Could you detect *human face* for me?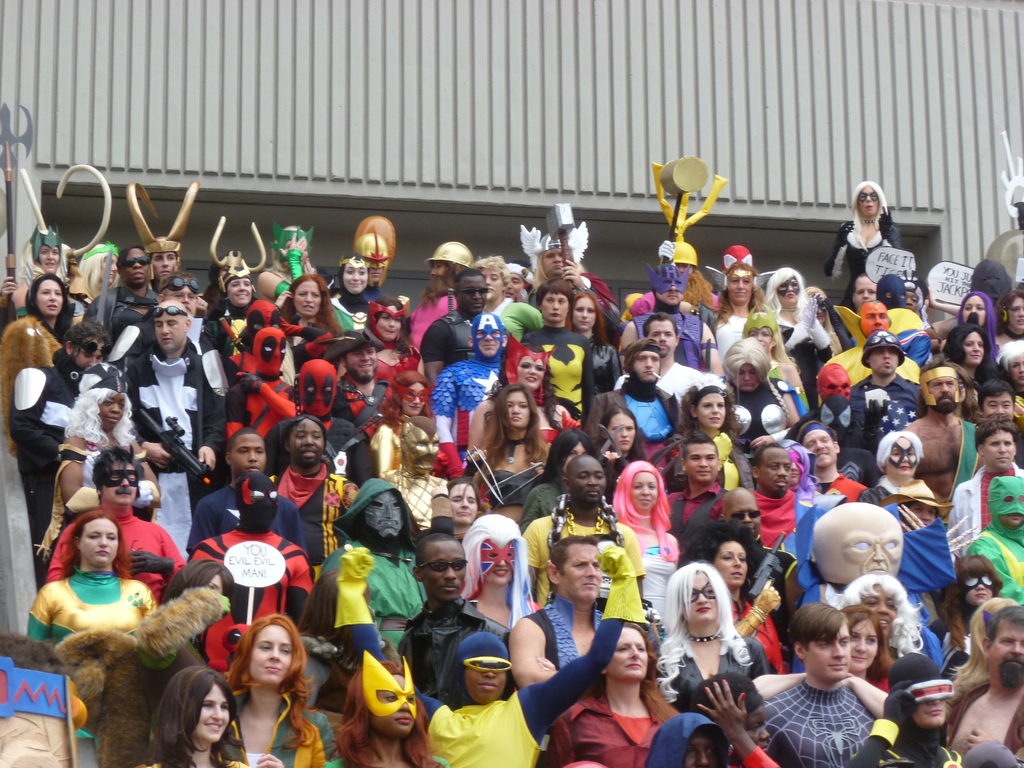
Detection result: l=729, t=484, r=765, b=534.
